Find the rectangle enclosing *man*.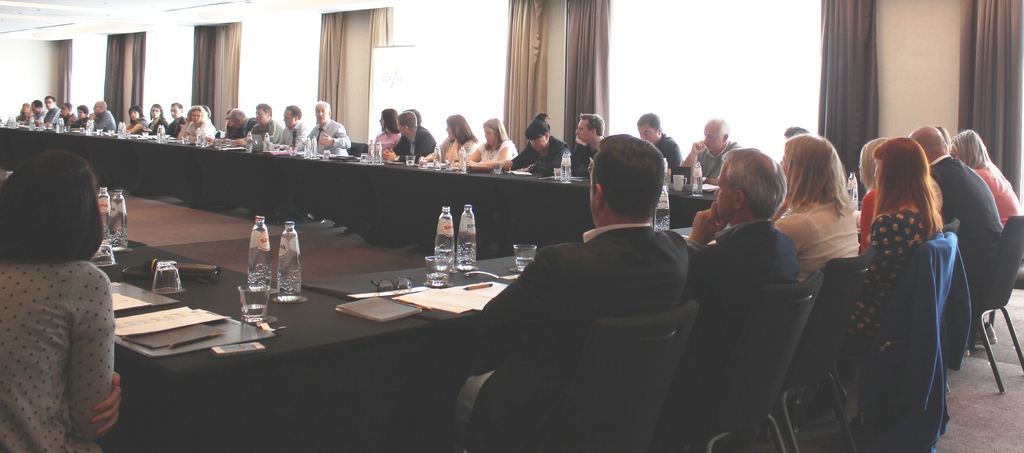
249,103,282,144.
